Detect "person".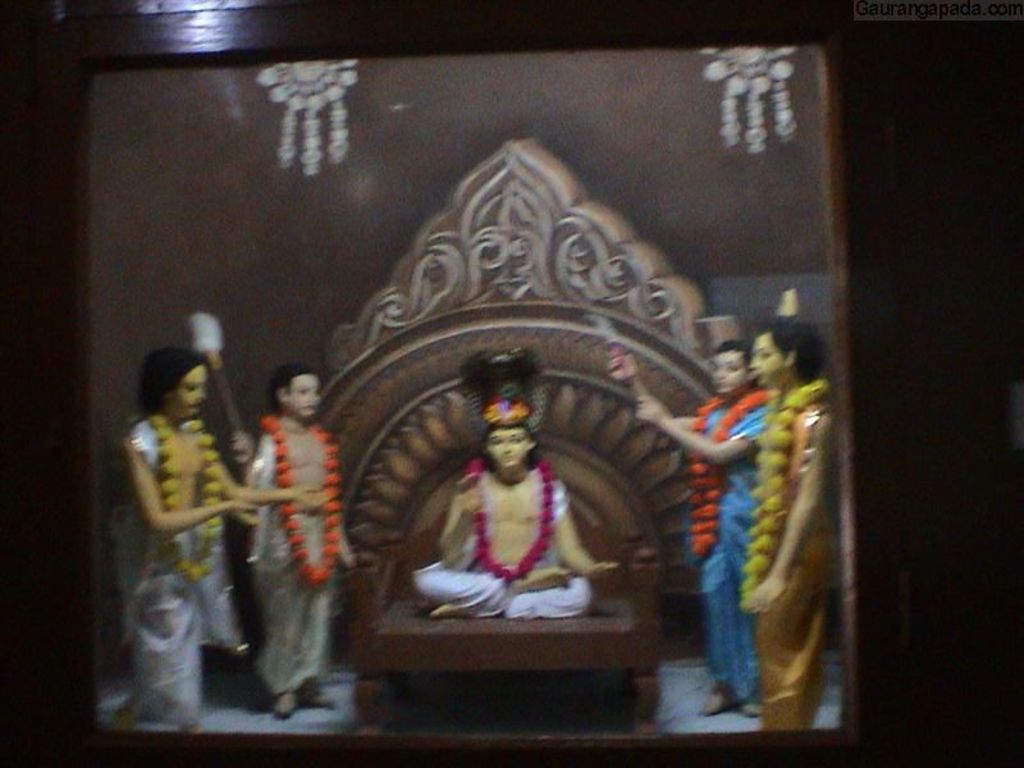
Detected at l=412, t=344, r=613, b=614.
